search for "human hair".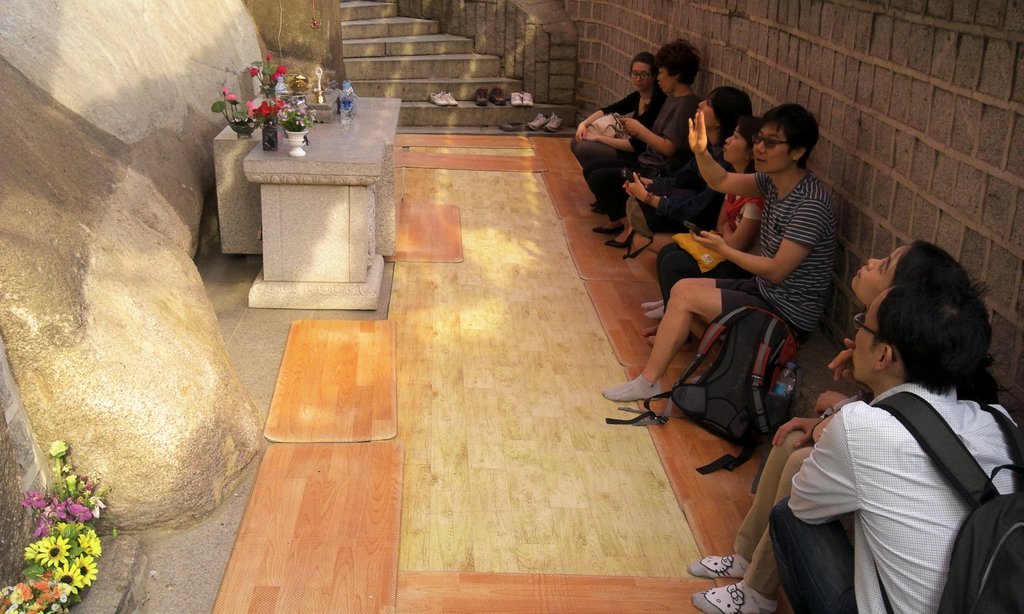
Found at x1=653 y1=38 x2=700 y2=83.
